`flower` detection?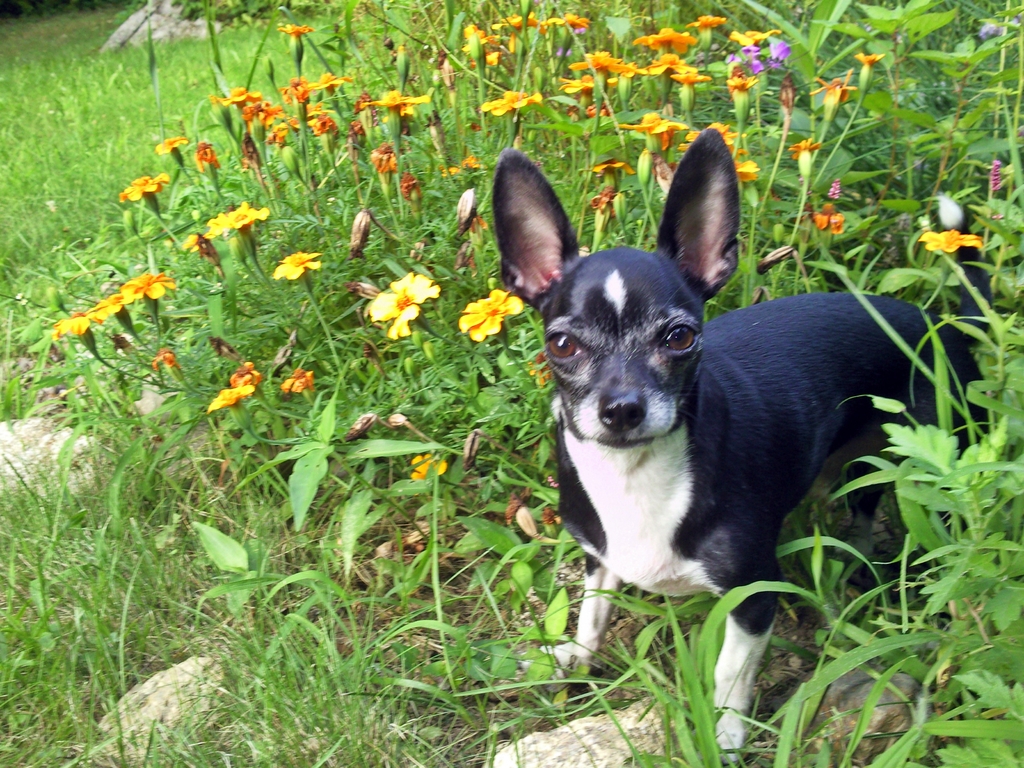
box(115, 271, 174, 315)
